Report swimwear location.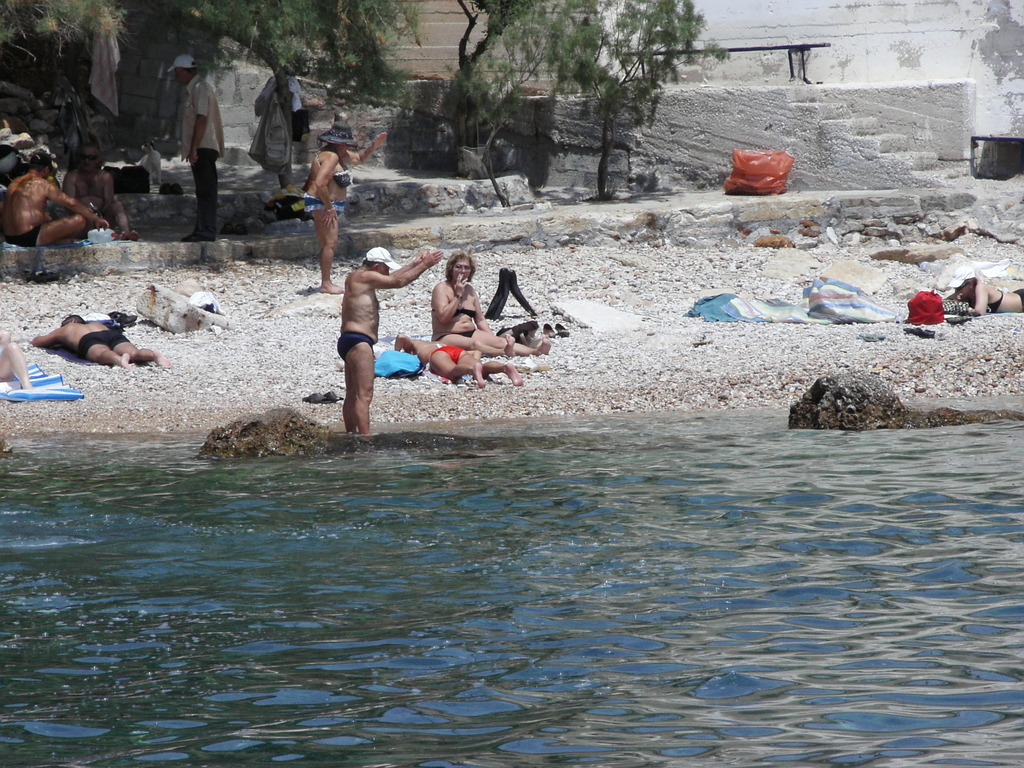
Report: [338, 332, 372, 355].
